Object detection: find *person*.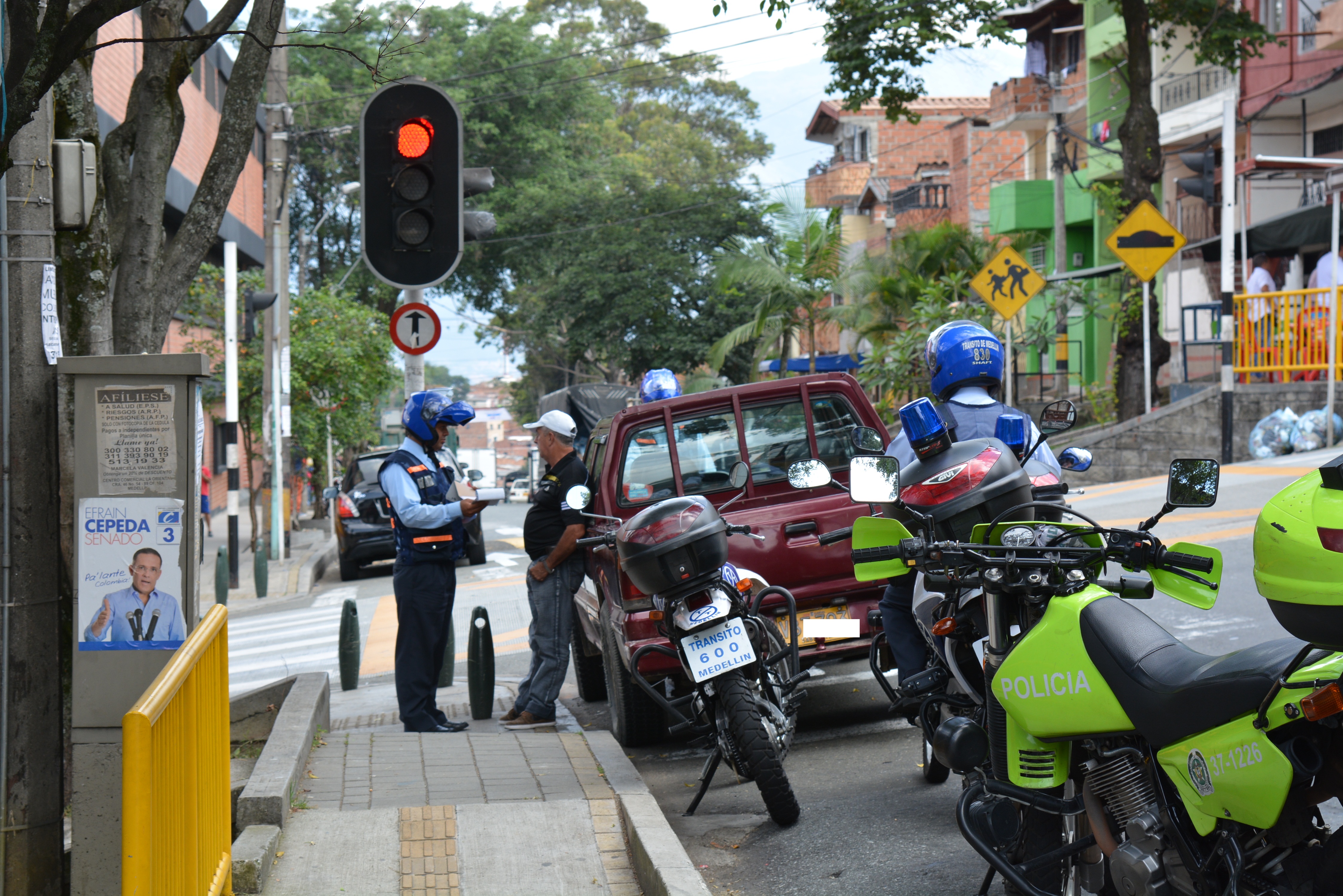
[187,111,213,143].
